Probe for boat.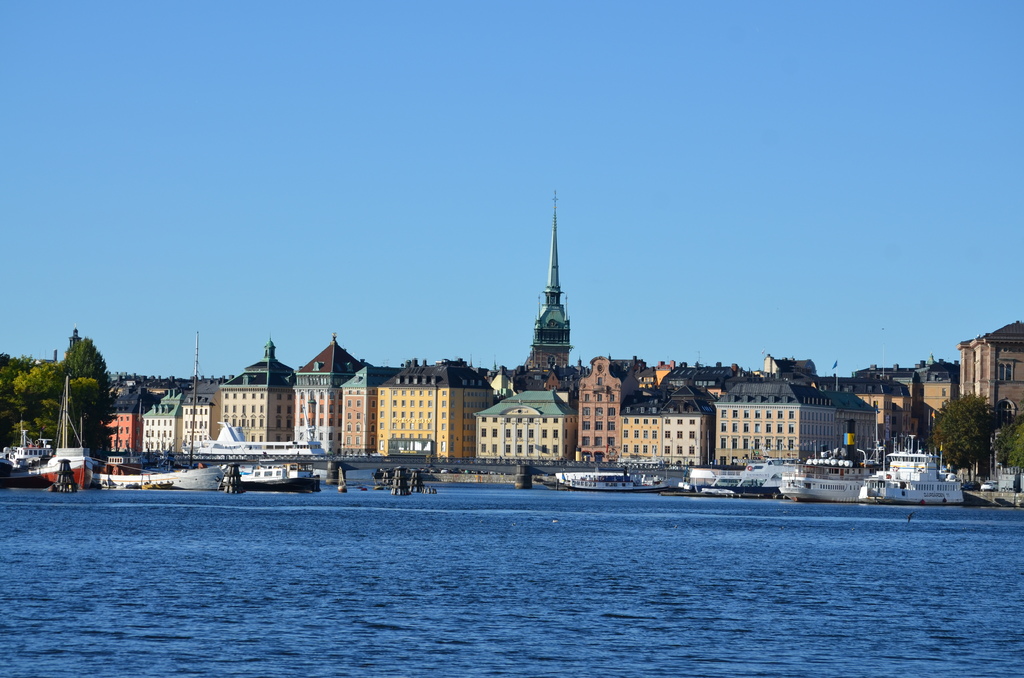
Probe result: <bbox>83, 458, 226, 503</bbox>.
